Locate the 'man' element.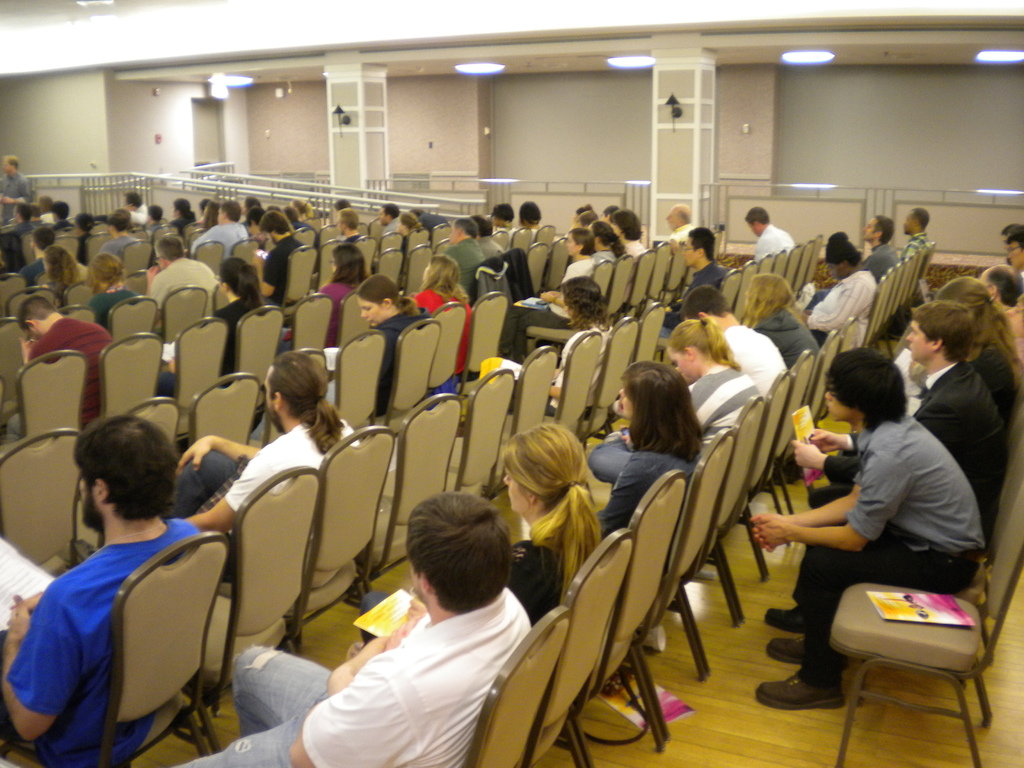
Element bbox: x1=664 y1=227 x2=732 y2=333.
